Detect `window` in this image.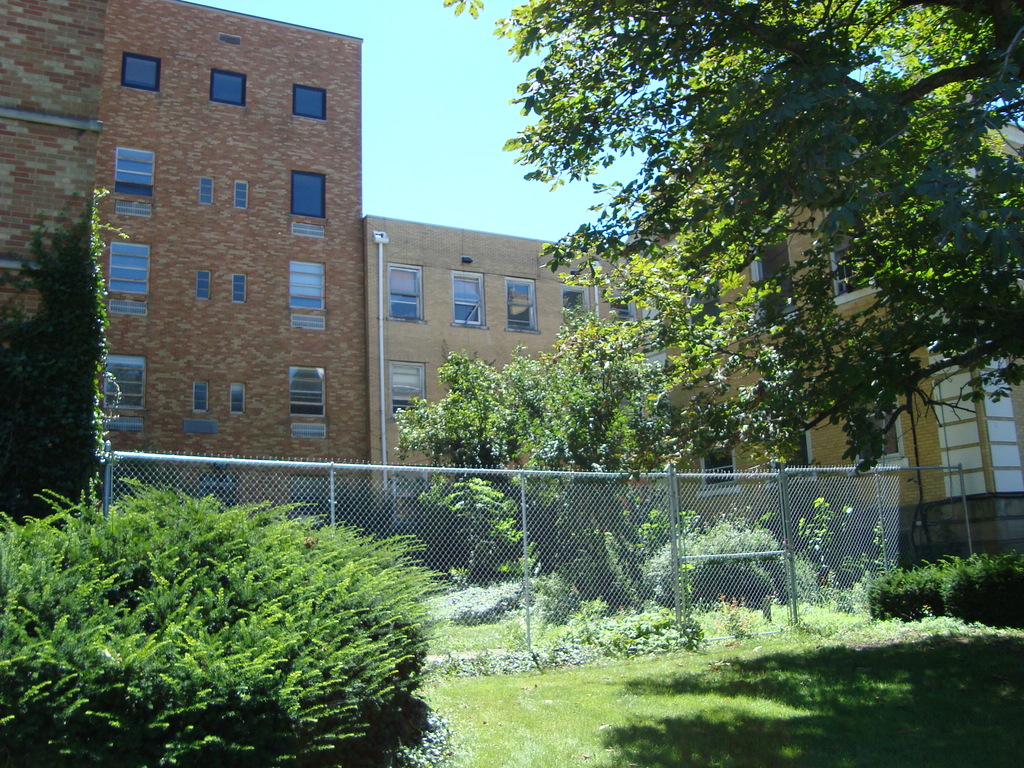
Detection: (293,170,324,223).
